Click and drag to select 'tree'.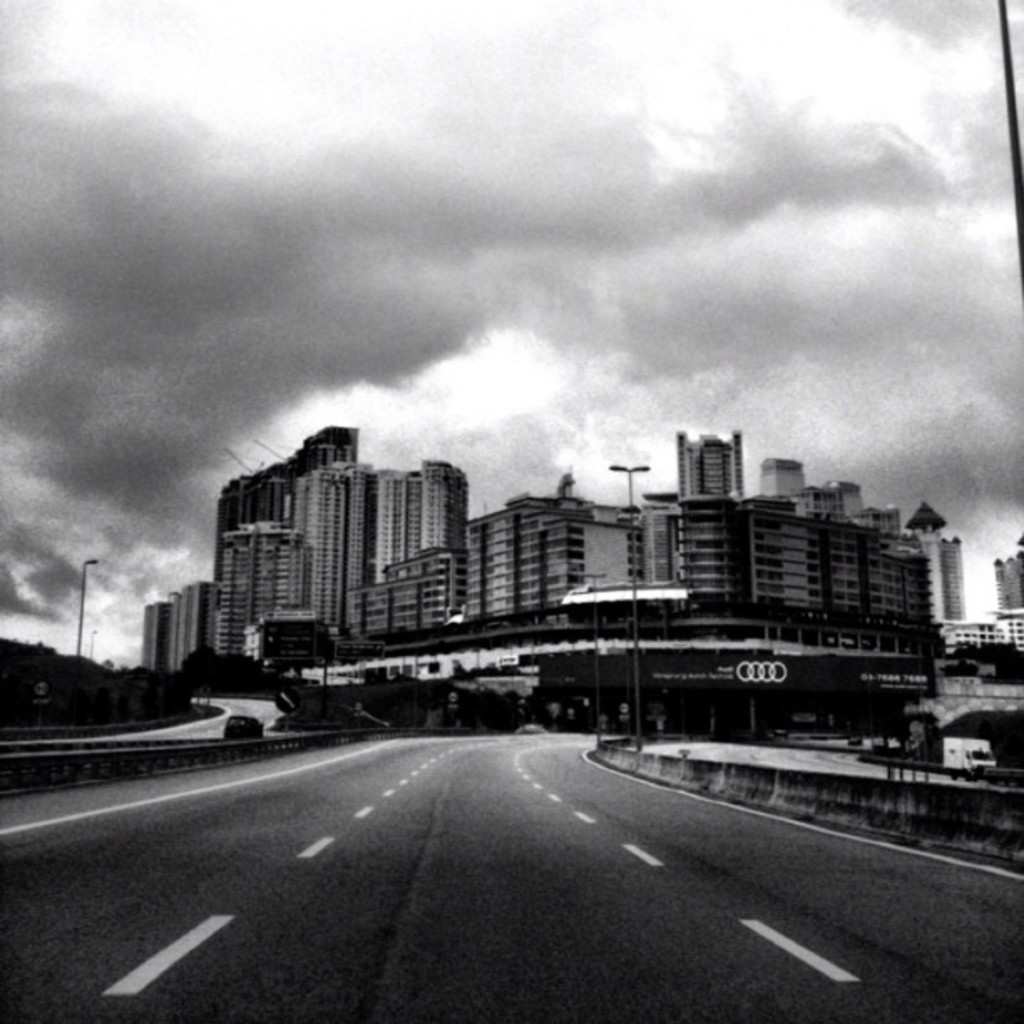
Selection: (x1=353, y1=689, x2=534, y2=746).
